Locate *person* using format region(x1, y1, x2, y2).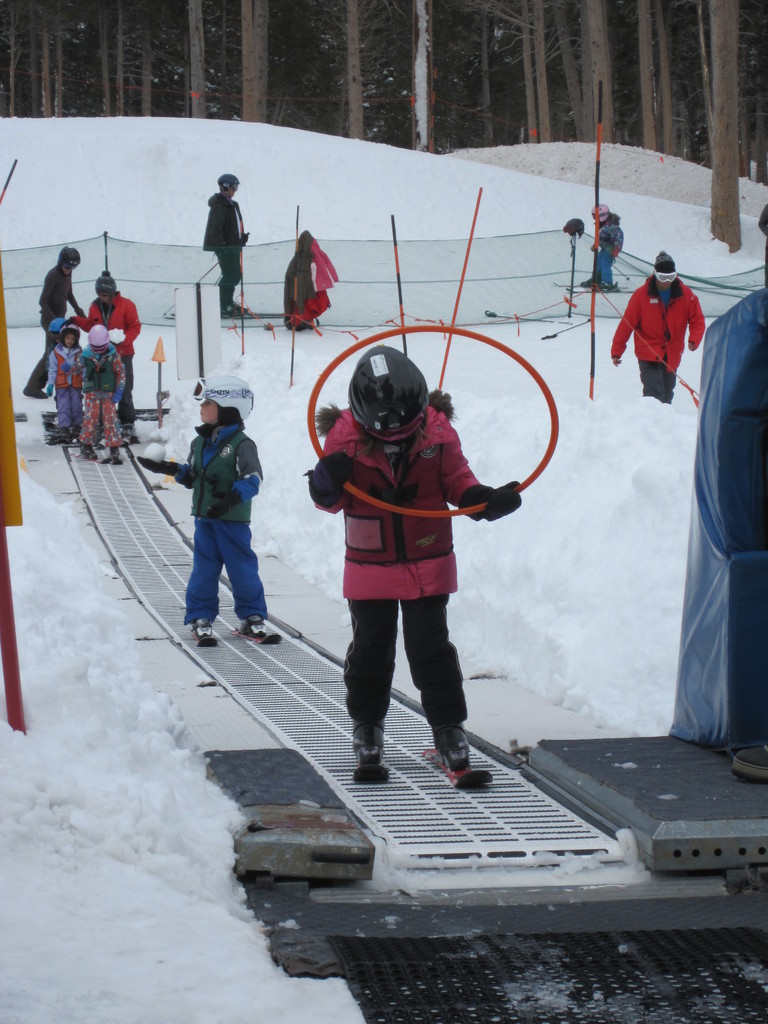
region(579, 199, 623, 290).
